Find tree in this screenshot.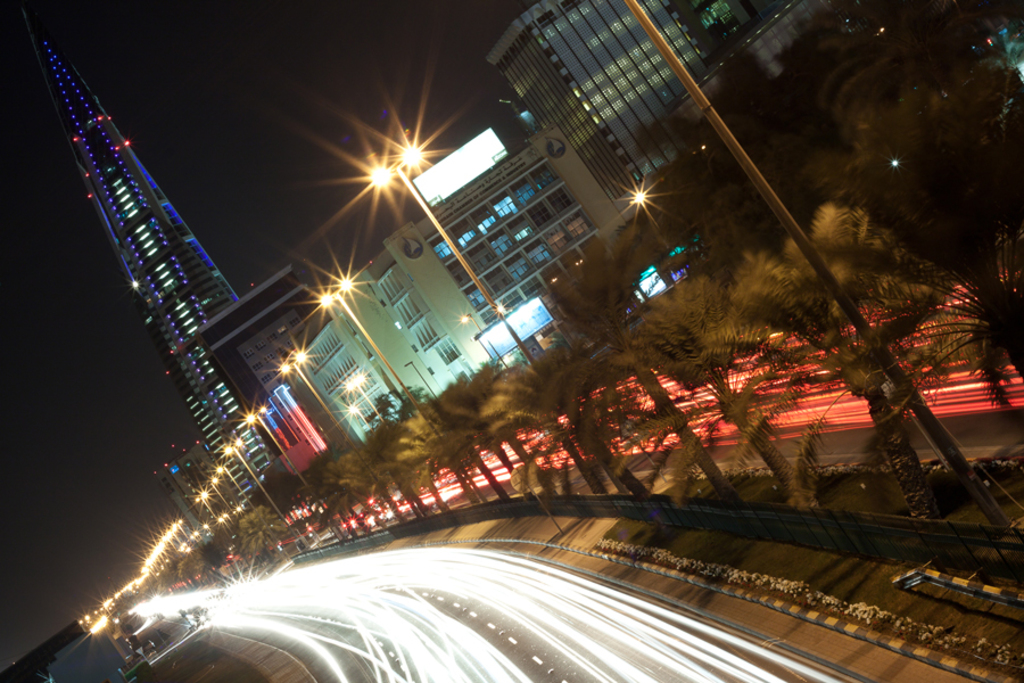
The bounding box for tree is <box>465,322,658,500</box>.
